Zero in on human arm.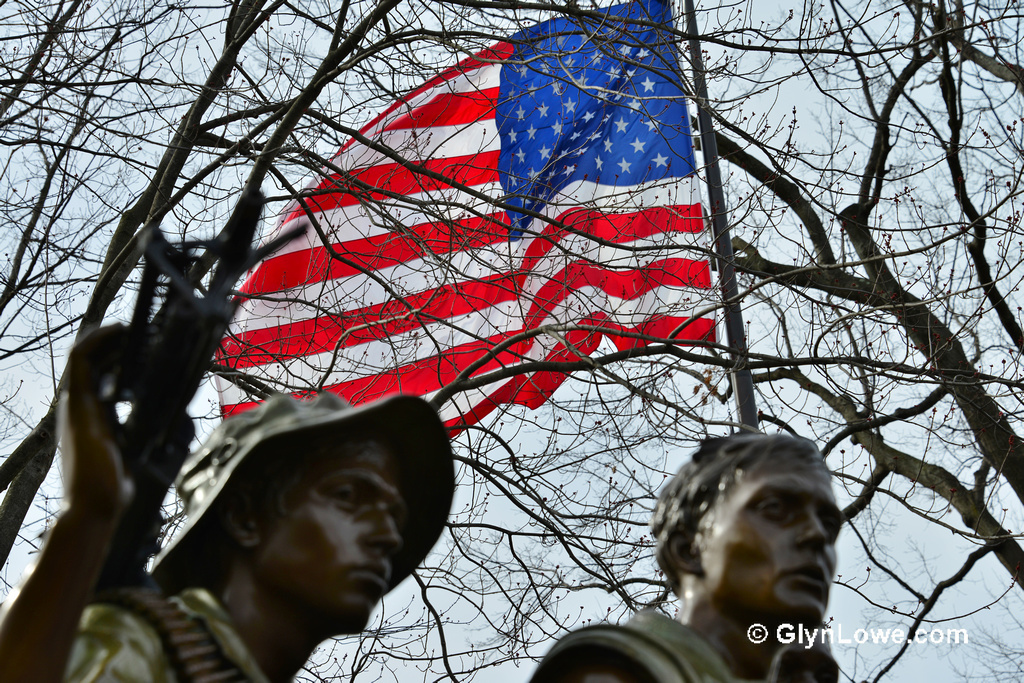
Zeroed in: [0, 322, 162, 682].
